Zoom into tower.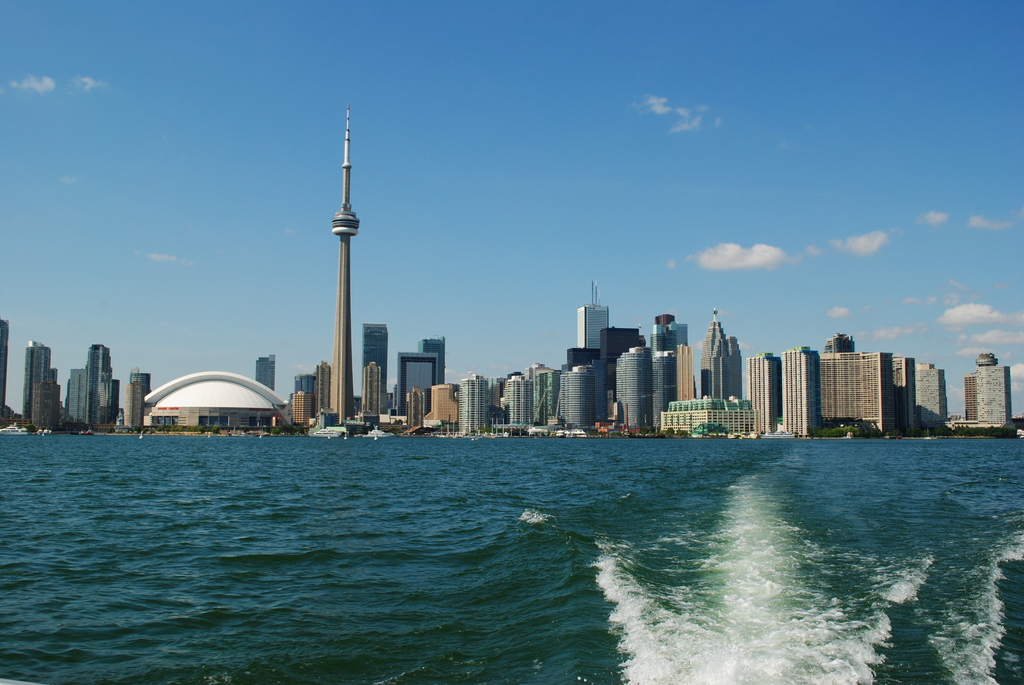
Zoom target: BBox(255, 353, 275, 393).
